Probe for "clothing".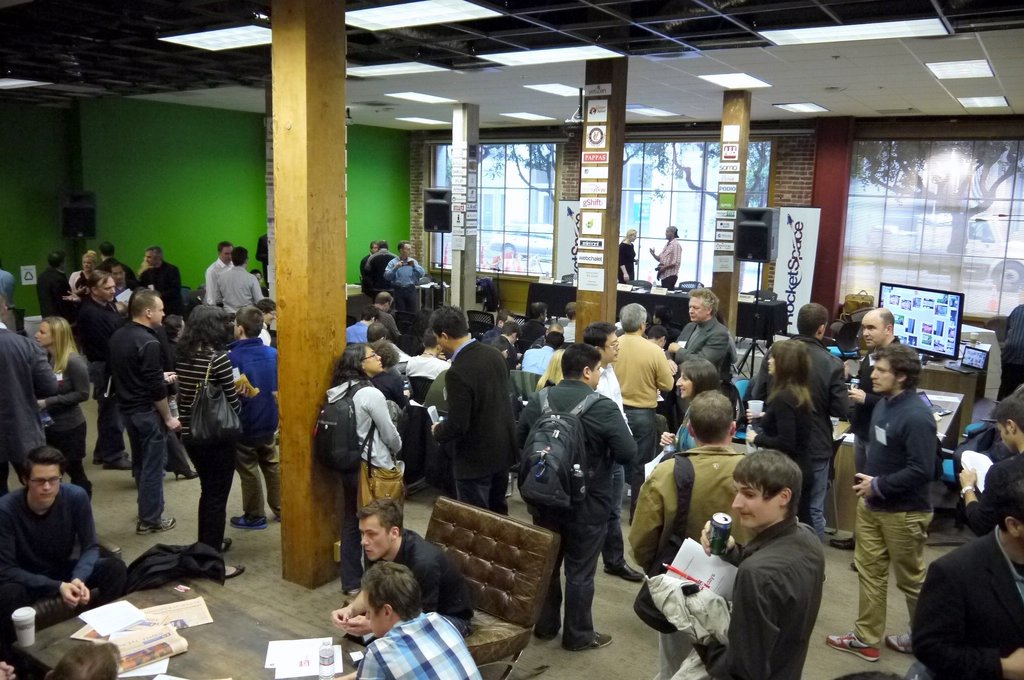
Probe result: BBox(654, 238, 683, 289).
